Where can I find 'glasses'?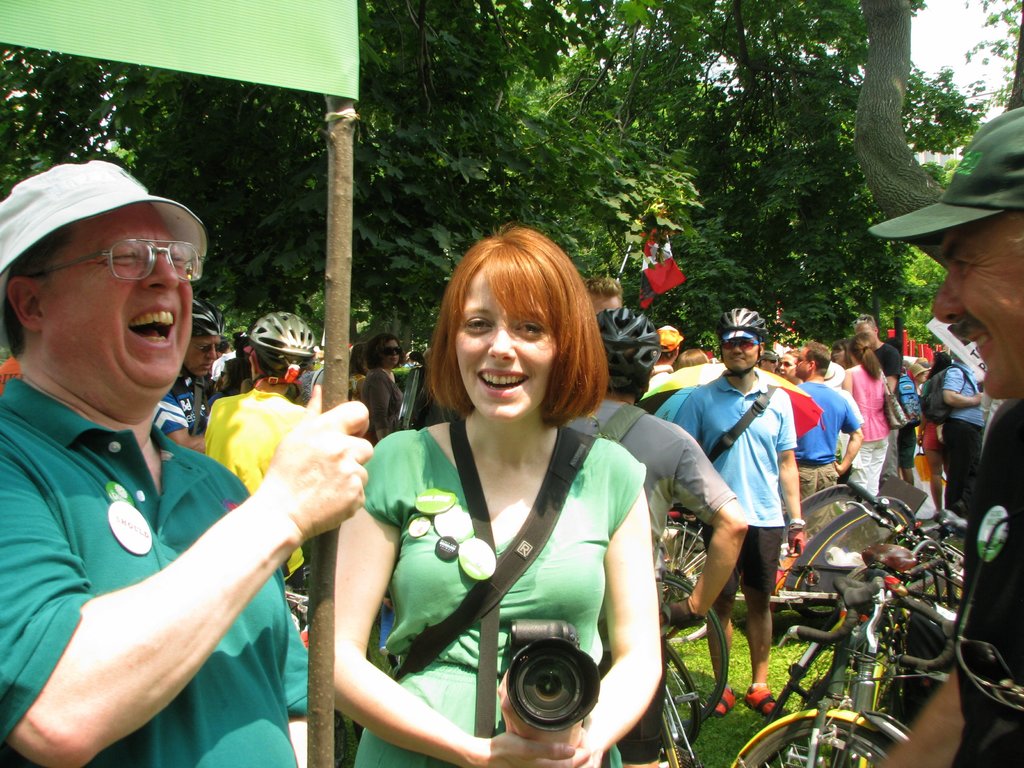
You can find it at [27, 233, 205, 286].
